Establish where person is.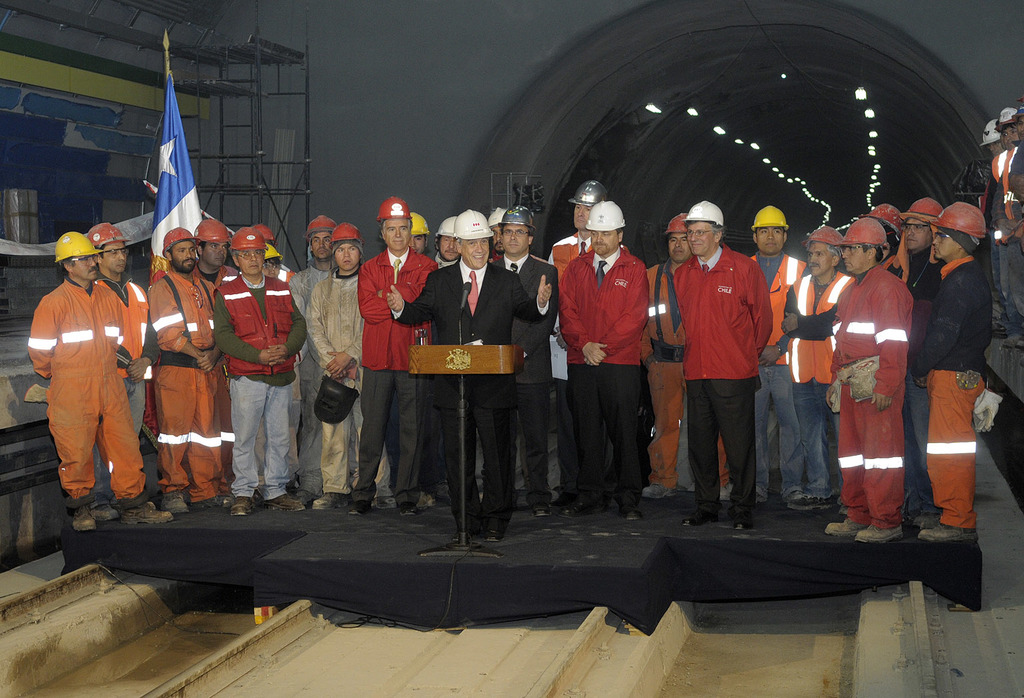
Established at (x1=895, y1=198, x2=941, y2=301).
